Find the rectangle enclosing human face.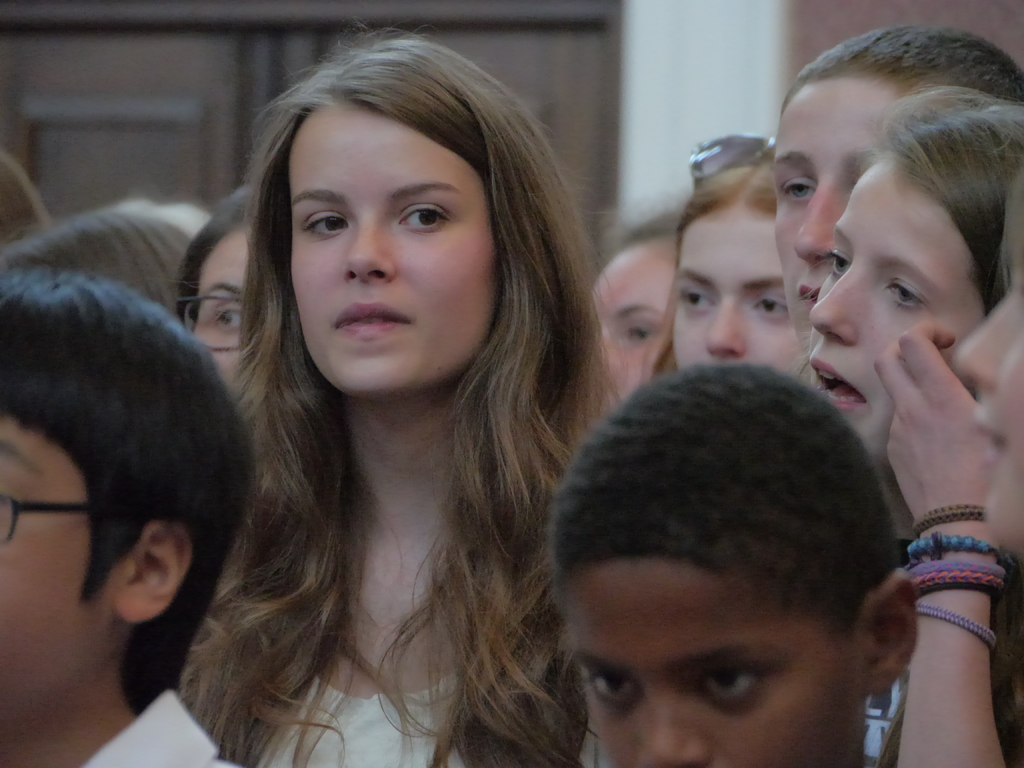
l=675, t=216, r=805, b=378.
